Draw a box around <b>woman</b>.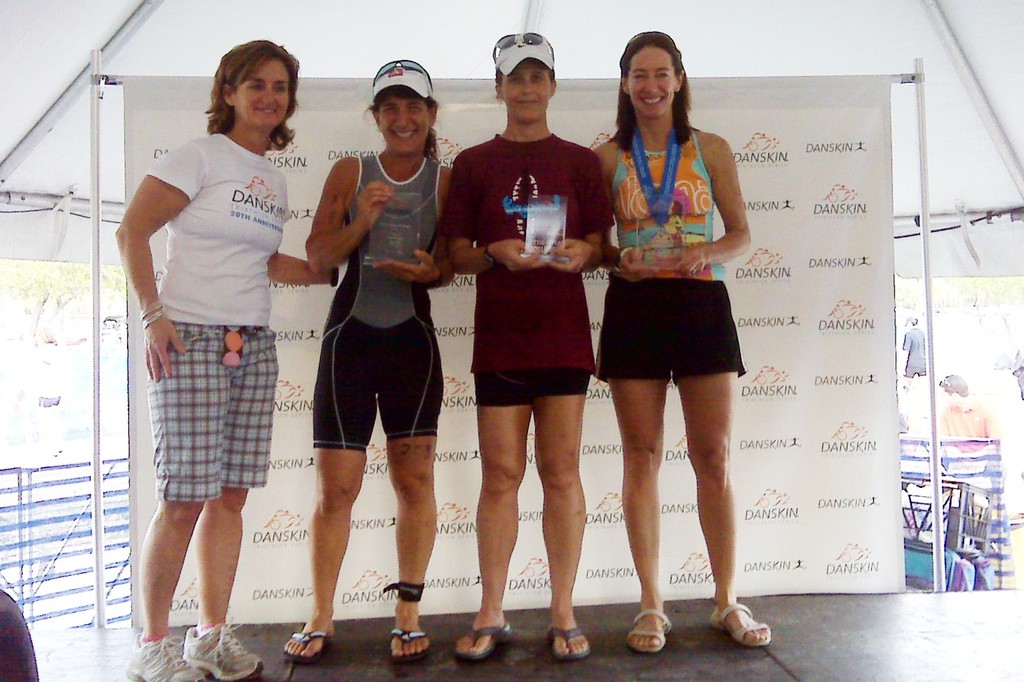
region(278, 60, 458, 664).
